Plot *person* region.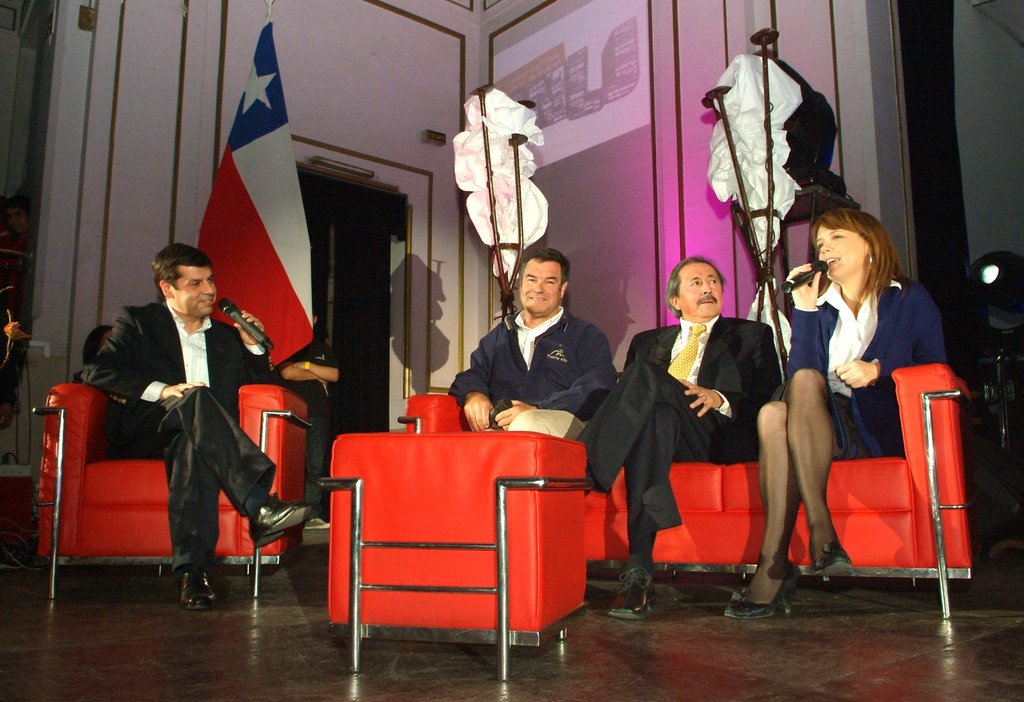
Plotted at {"left": 733, "top": 206, "right": 942, "bottom": 618}.
